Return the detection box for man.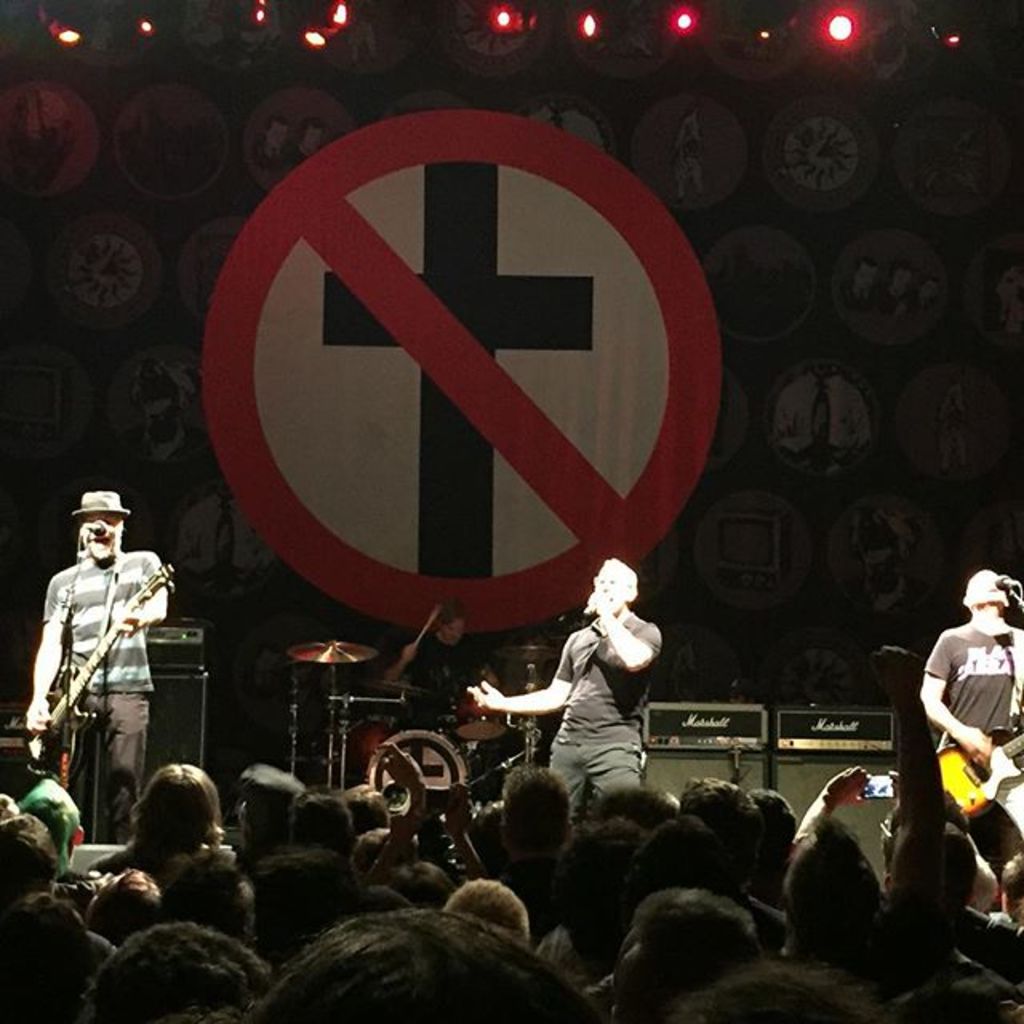
[x1=678, y1=776, x2=784, y2=944].
